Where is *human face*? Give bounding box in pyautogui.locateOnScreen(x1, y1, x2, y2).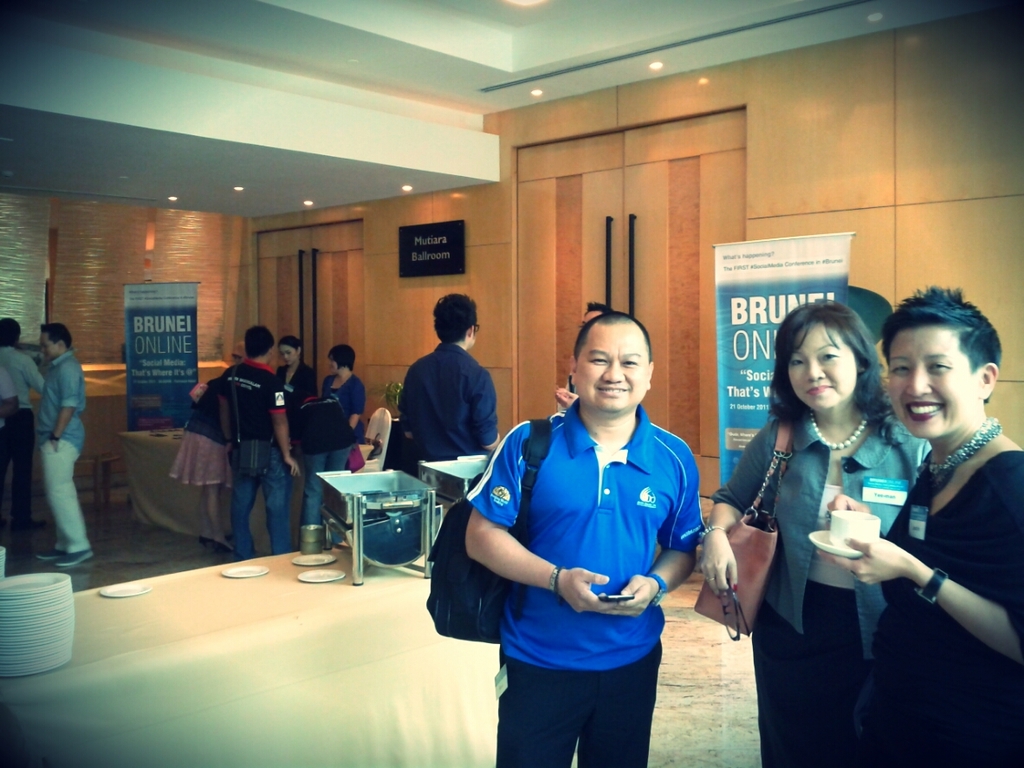
pyautogui.locateOnScreen(40, 331, 57, 358).
